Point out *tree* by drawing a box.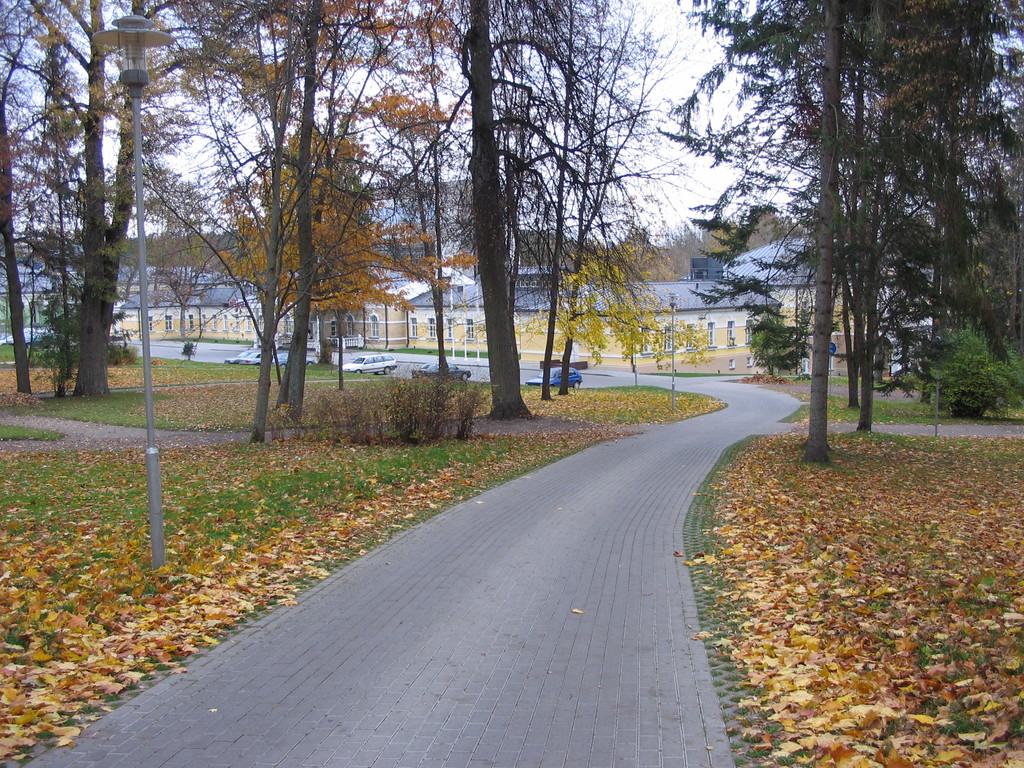
x1=945, y1=0, x2=1023, y2=421.
